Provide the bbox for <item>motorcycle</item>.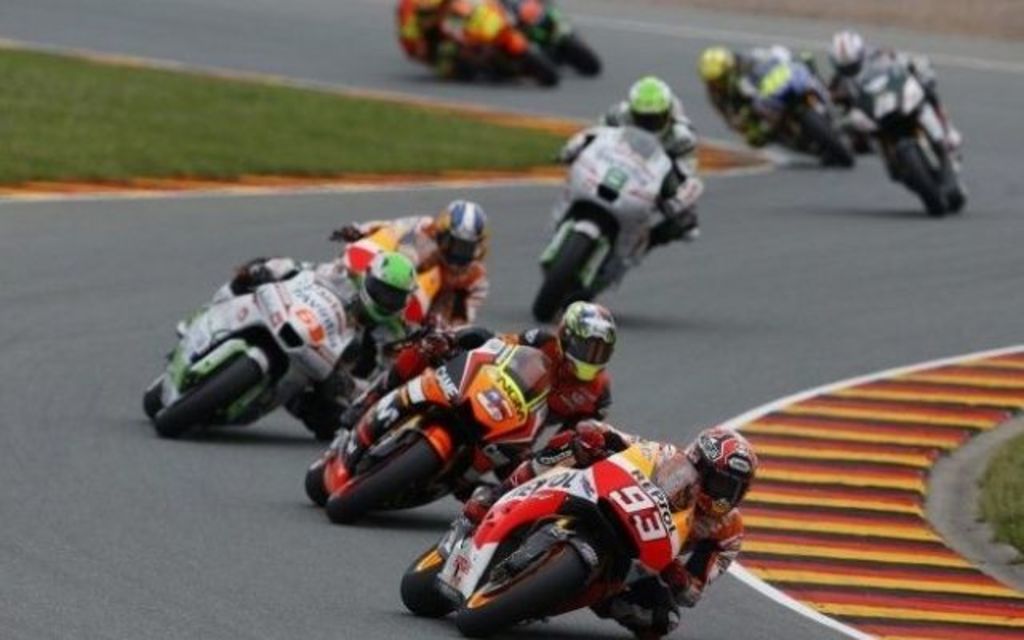
<region>502, 0, 606, 80</region>.
